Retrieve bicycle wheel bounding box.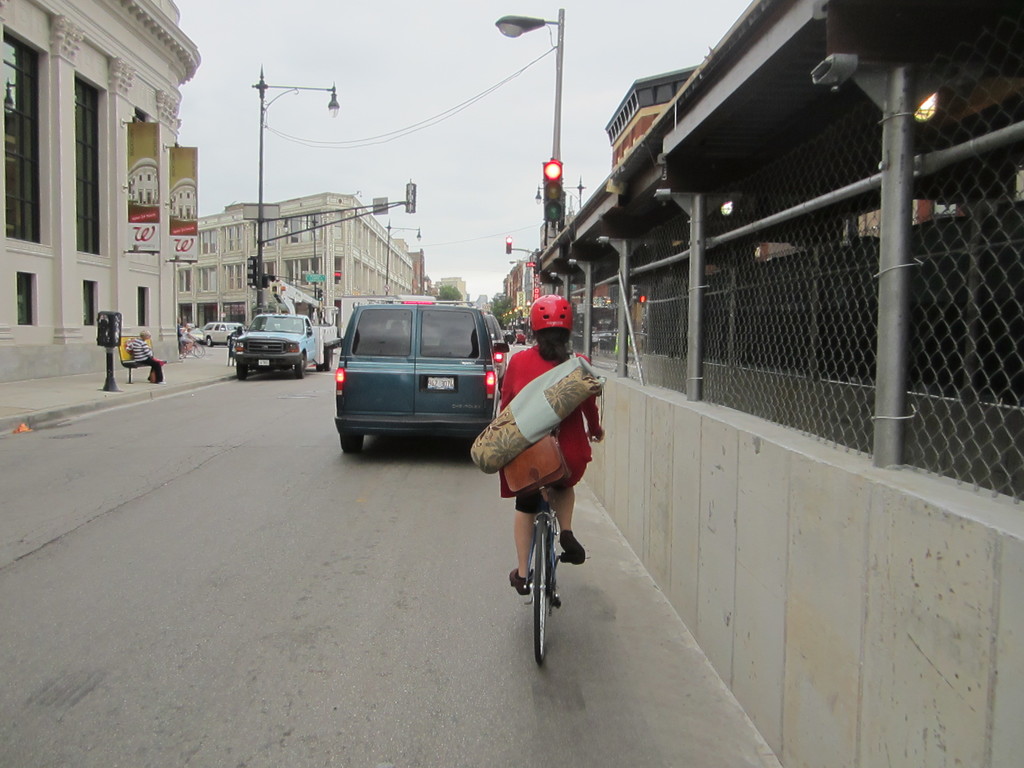
Bounding box: l=515, t=507, r=577, b=657.
